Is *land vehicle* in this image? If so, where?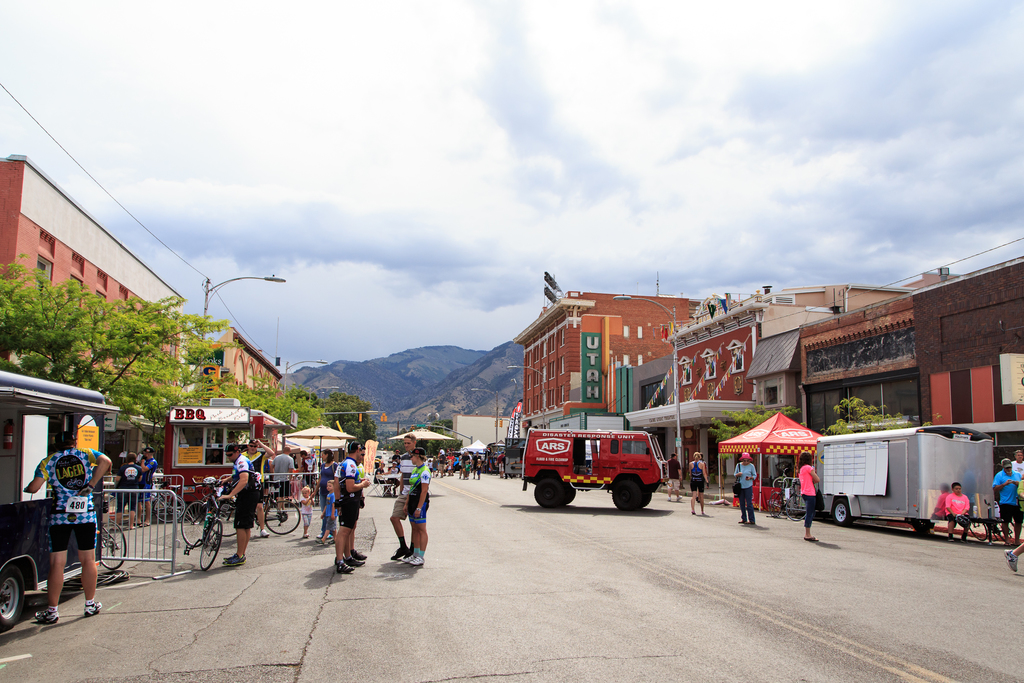
Yes, at <box>967,507,1016,544</box>.
